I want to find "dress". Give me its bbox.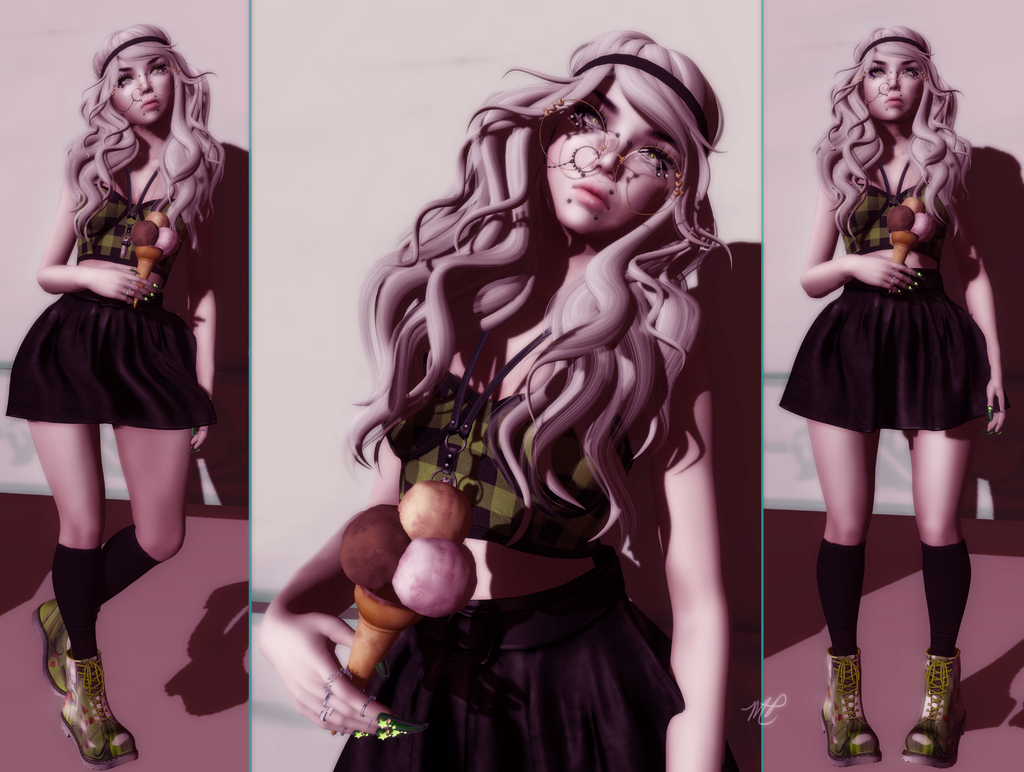
bbox=[771, 127, 992, 436].
